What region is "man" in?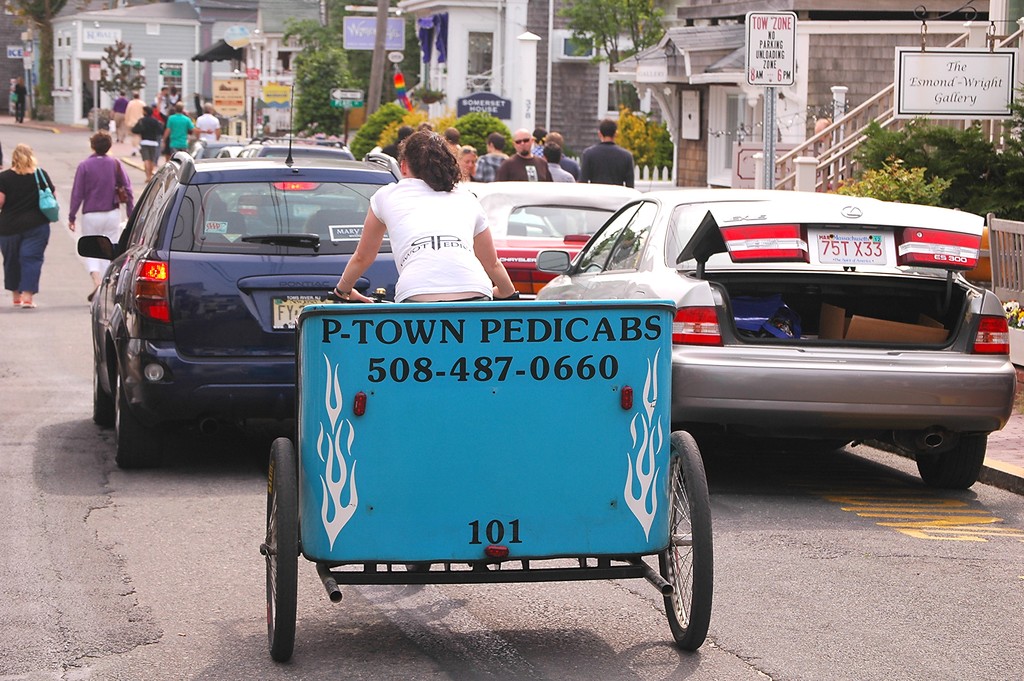
<bbox>172, 85, 182, 105</bbox>.
